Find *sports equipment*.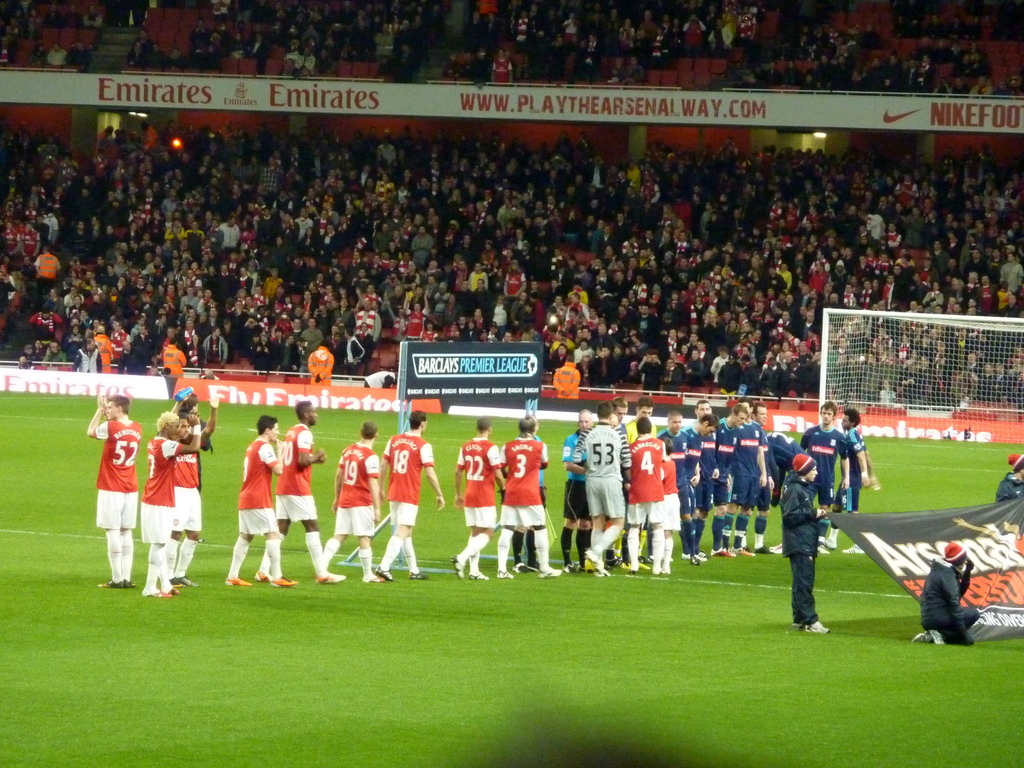
left=792, top=620, right=830, bottom=633.
